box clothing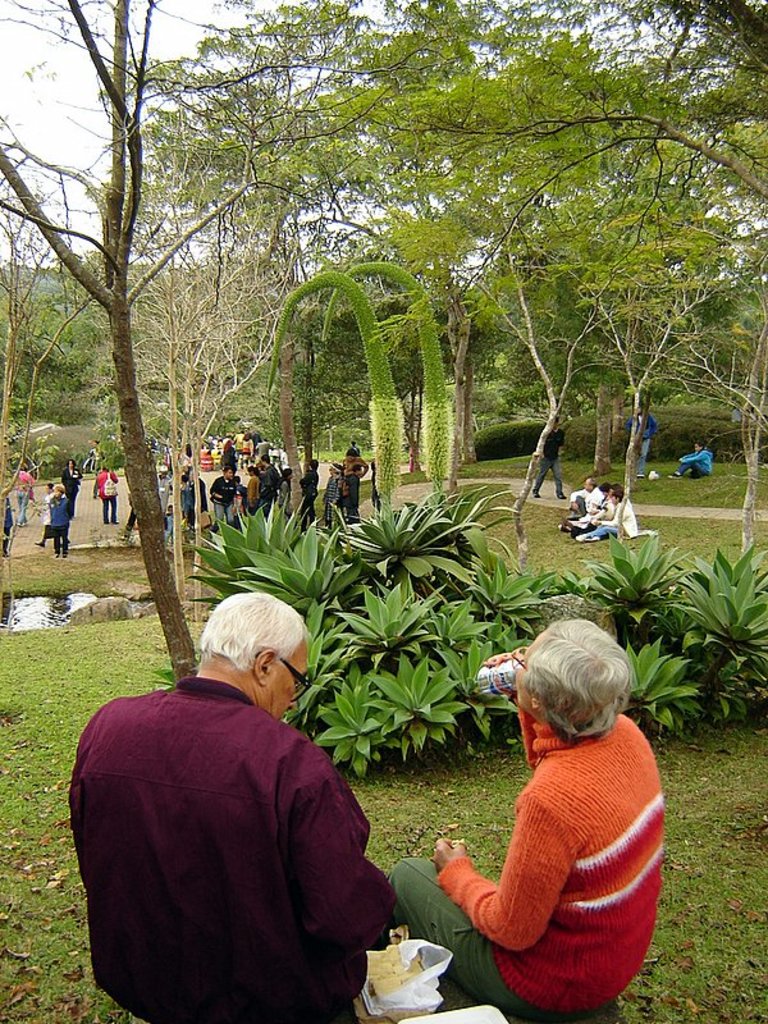
l=435, t=695, r=664, b=1012
